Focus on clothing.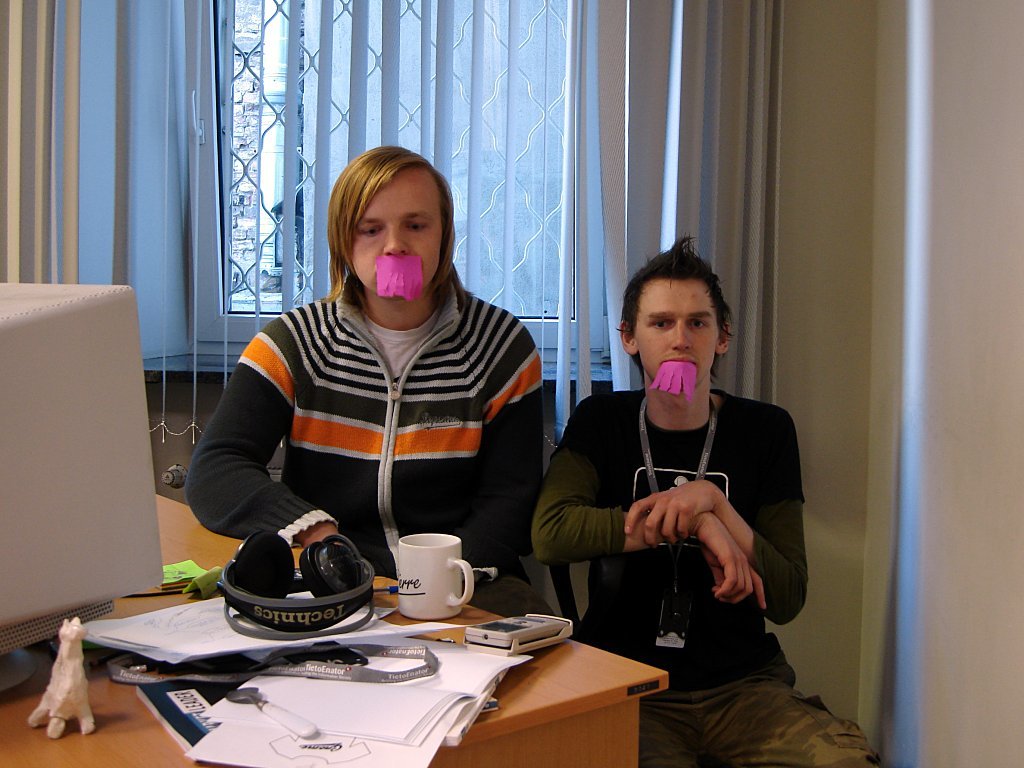
Focused at pyautogui.locateOnScreen(201, 213, 543, 597).
